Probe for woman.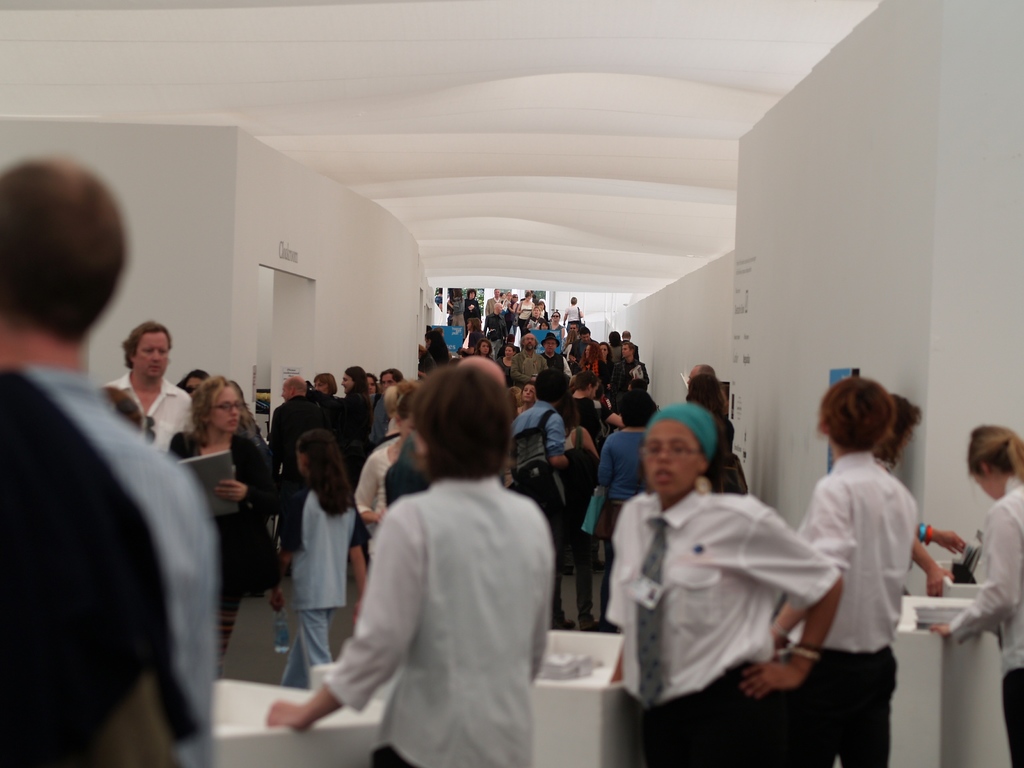
Probe result: (548, 309, 563, 339).
